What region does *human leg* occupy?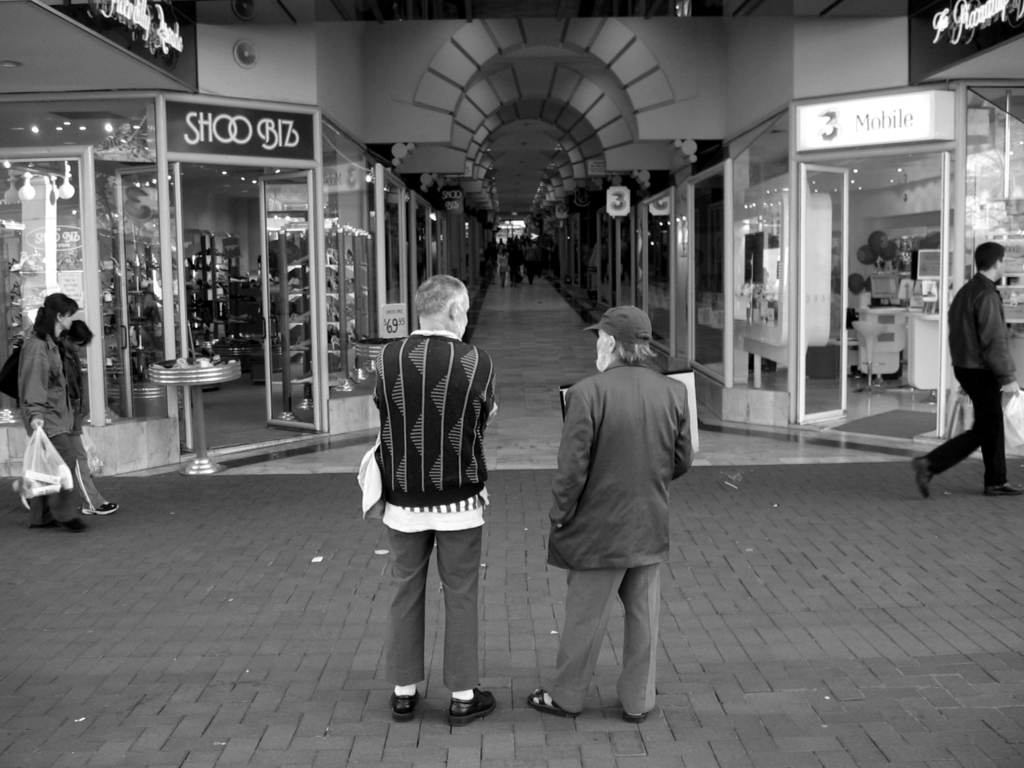
(532, 570, 618, 716).
